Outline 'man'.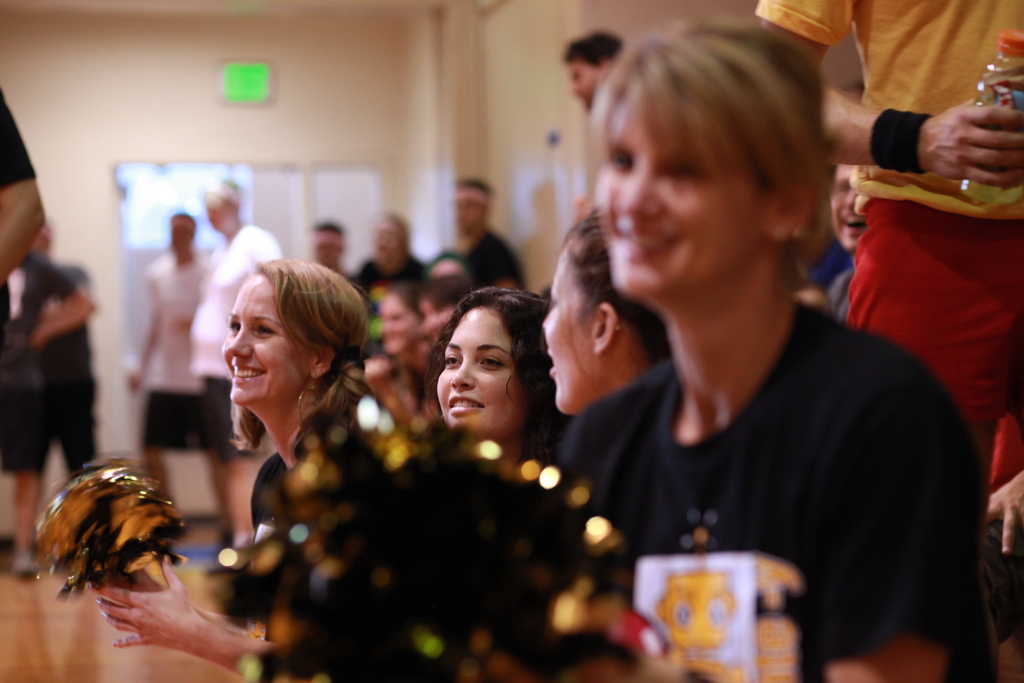
Outline: bbox=(0, 76, 49, 289).
